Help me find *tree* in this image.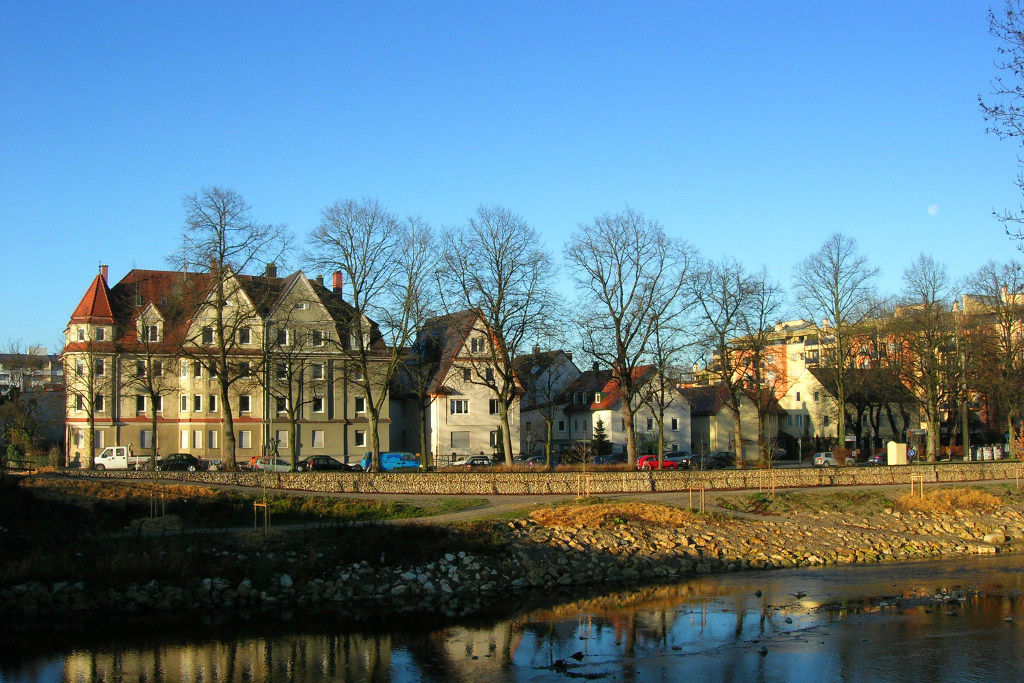
Found it: l=389, t=216, r=448, b=477.
